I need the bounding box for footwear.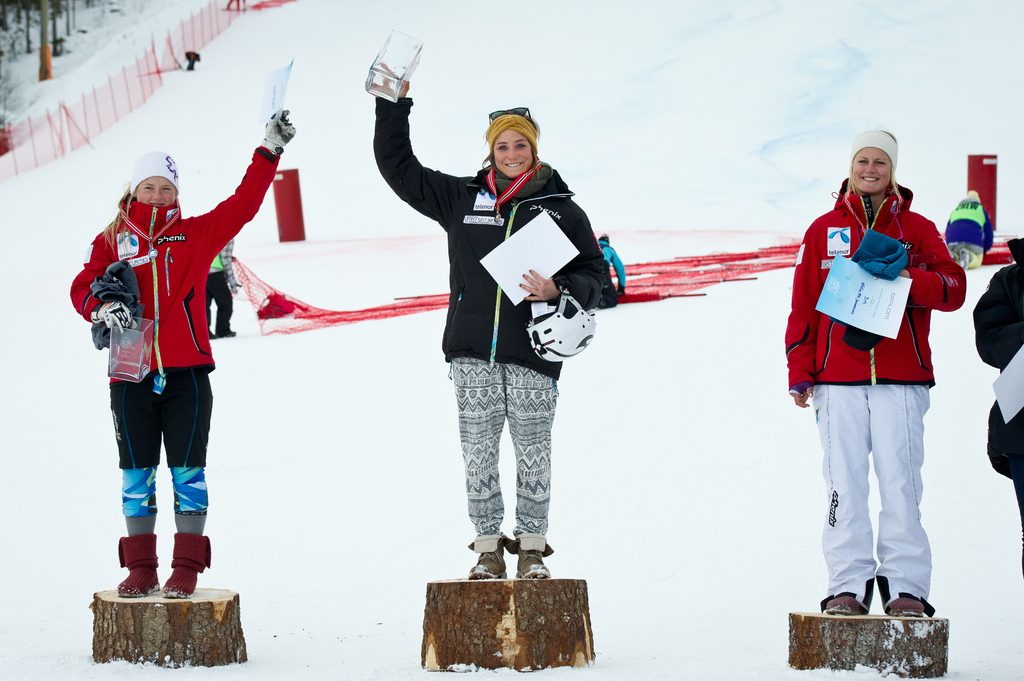
Here it is: pyautogui.locateOnScreen(824, 593, 870, 618).
